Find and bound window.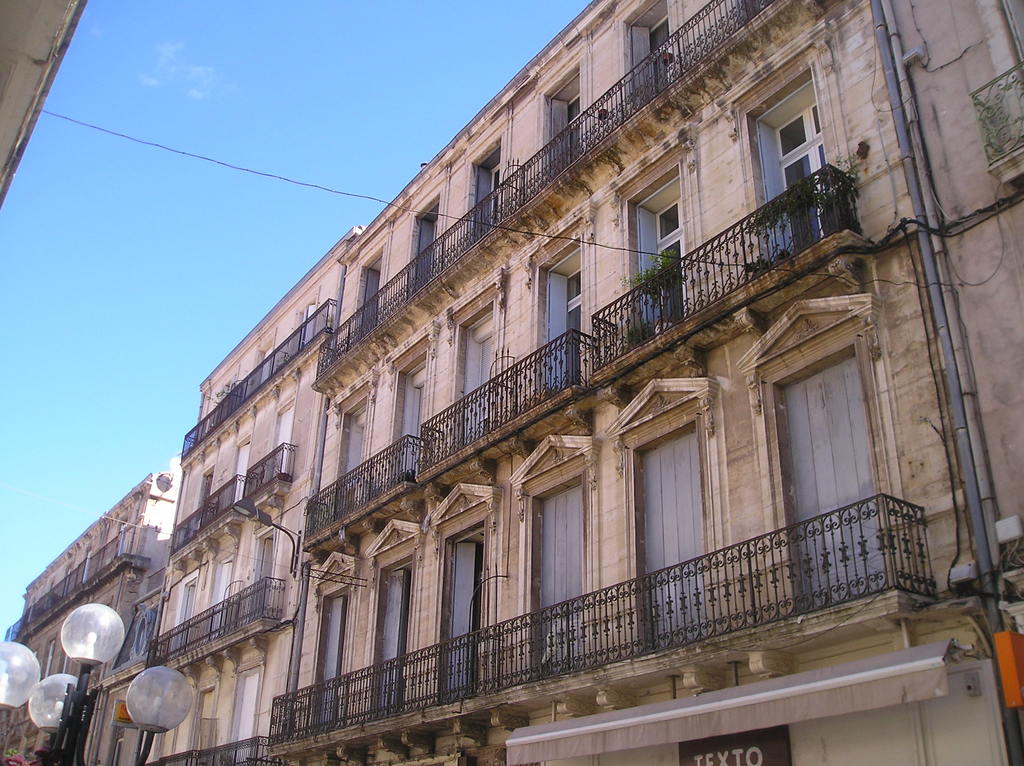
Bound: [464,134,502,239].
